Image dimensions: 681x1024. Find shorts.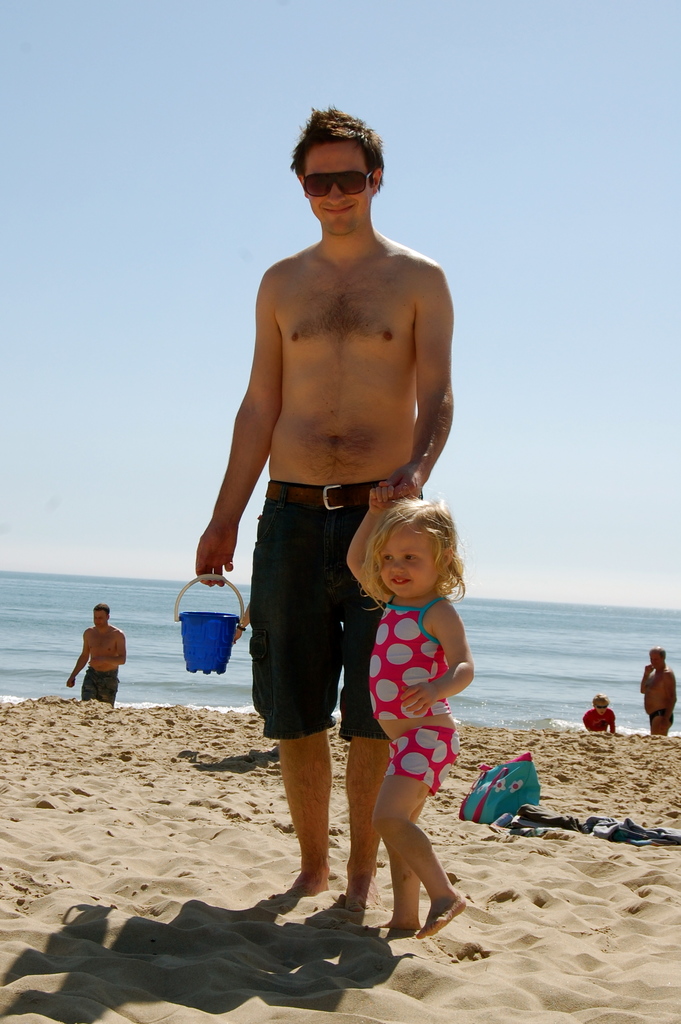
(left=385, top=723, right=461, bottom=796).
